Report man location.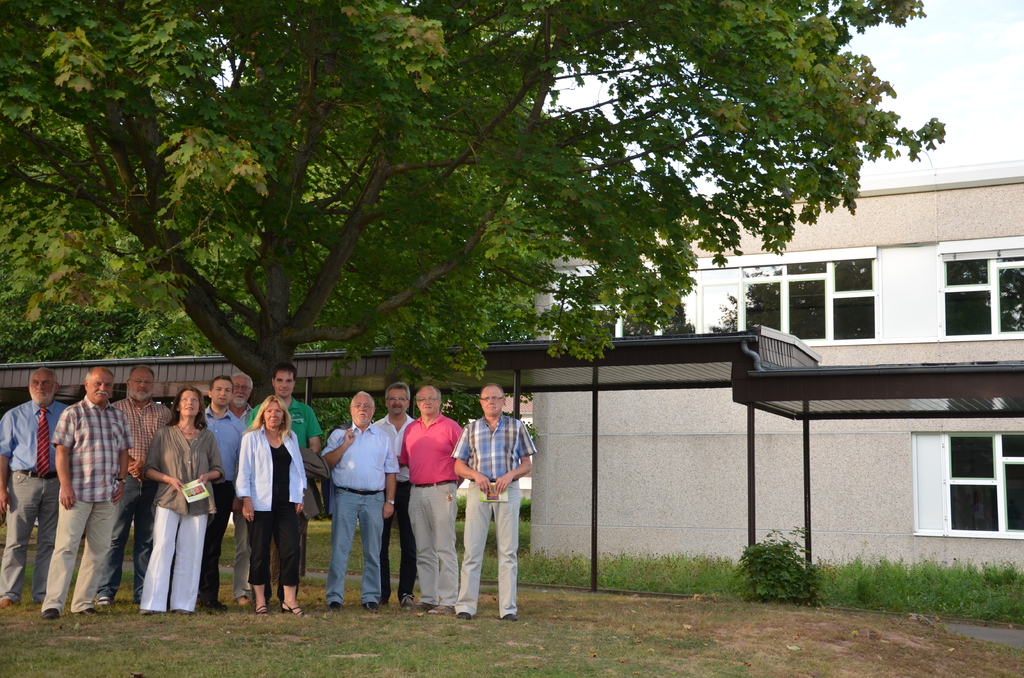
Report: detection(0, 364, 73, 608).
